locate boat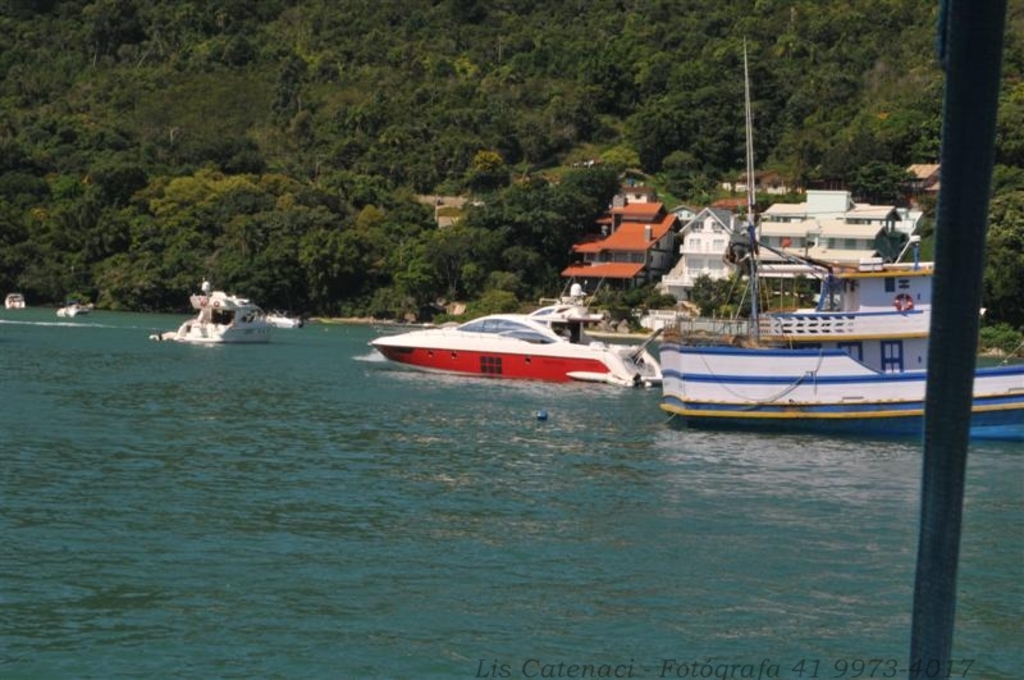
l=628, t=320, r=965, b=420
